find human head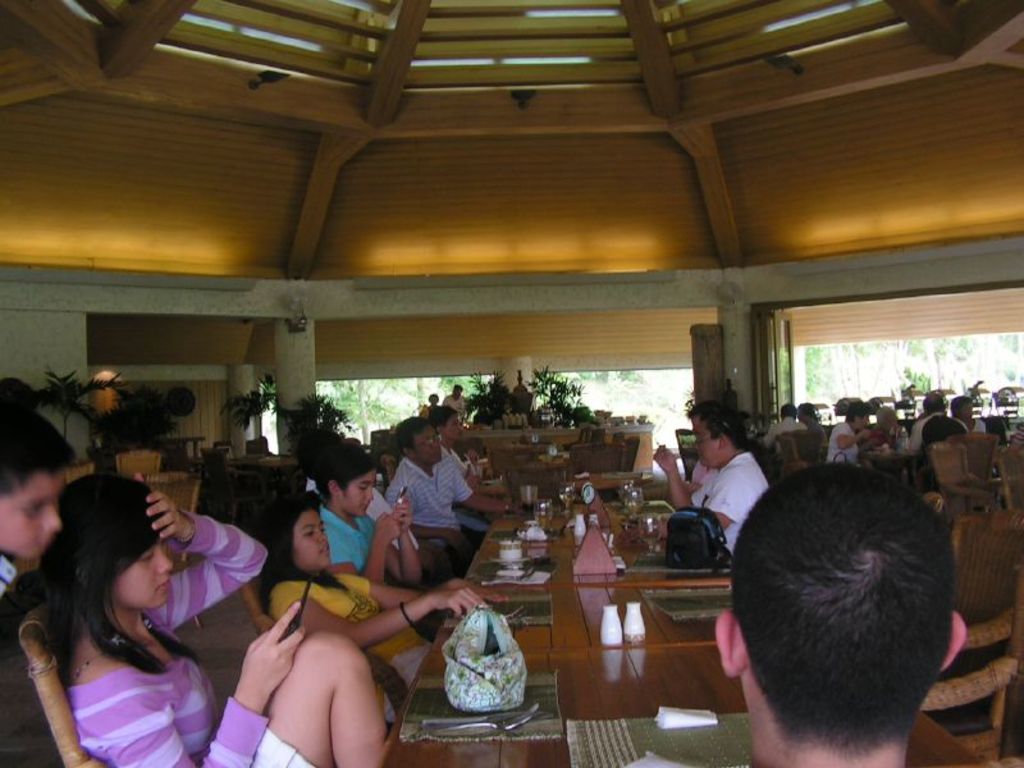
[x1=799, y1=397, x2=815, y2=426]
